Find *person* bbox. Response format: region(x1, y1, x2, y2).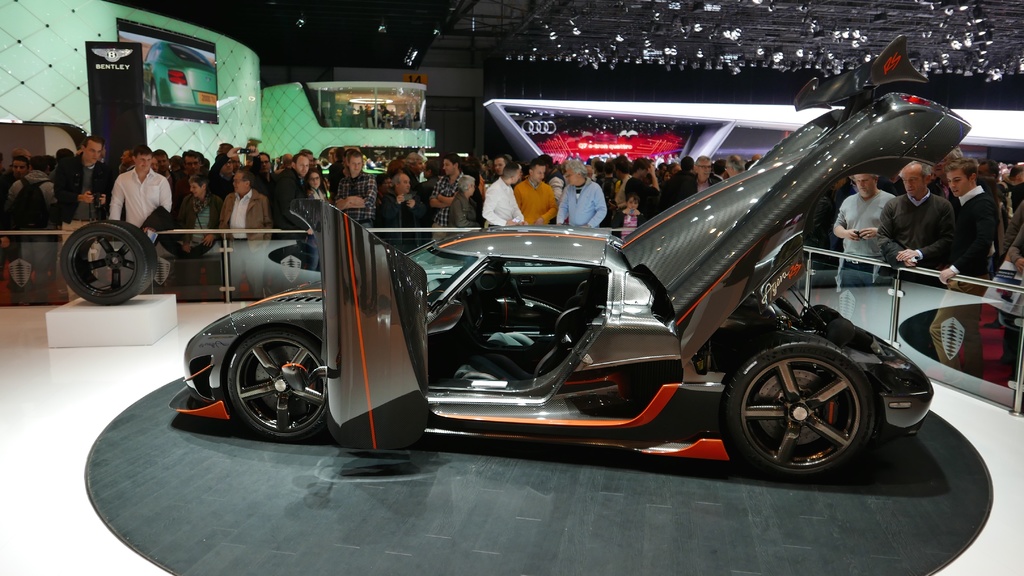
region(431, 149, 484, 242).
